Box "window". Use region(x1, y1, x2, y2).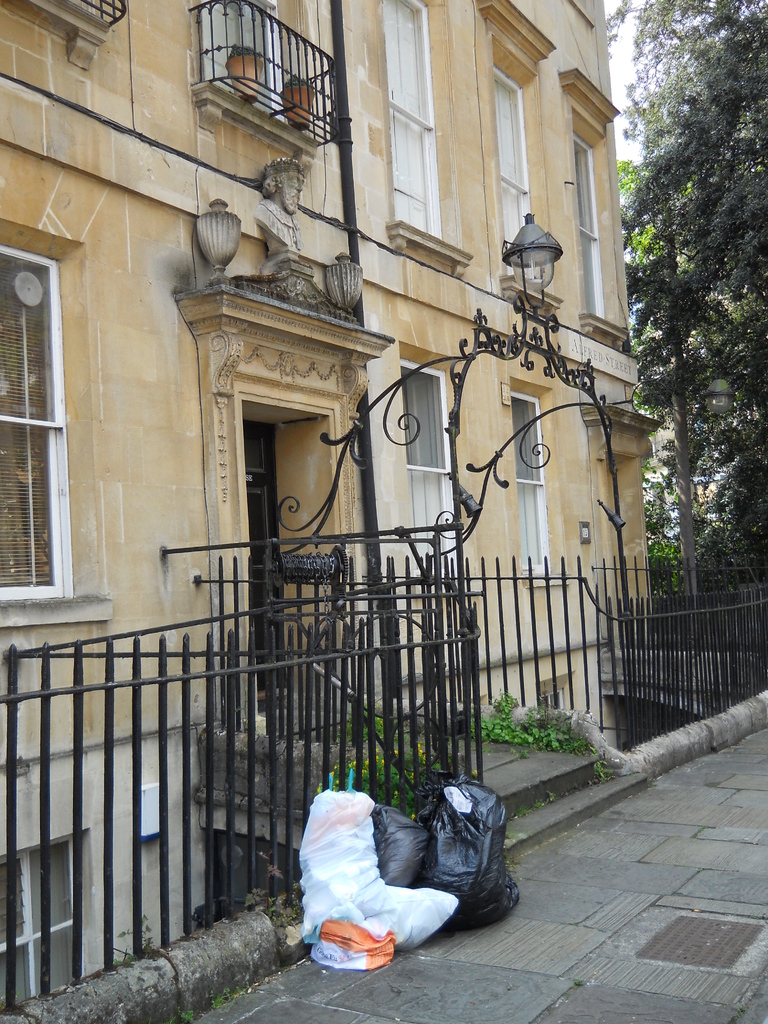
region(0, 781, 120, 1018).
